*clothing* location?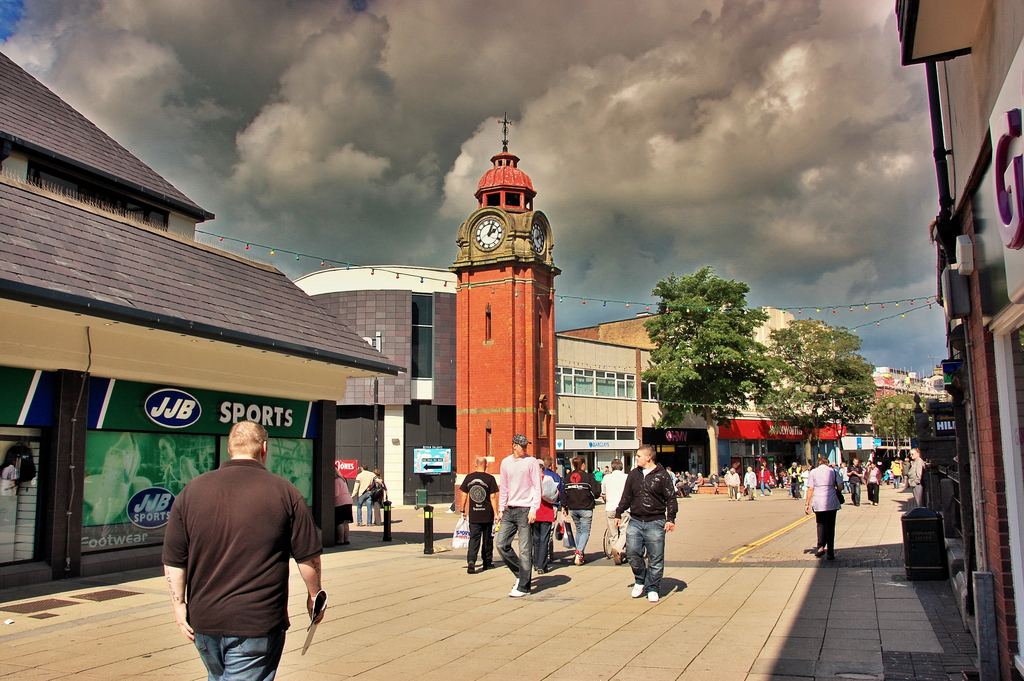
locate(907, 455, 924, 506)
